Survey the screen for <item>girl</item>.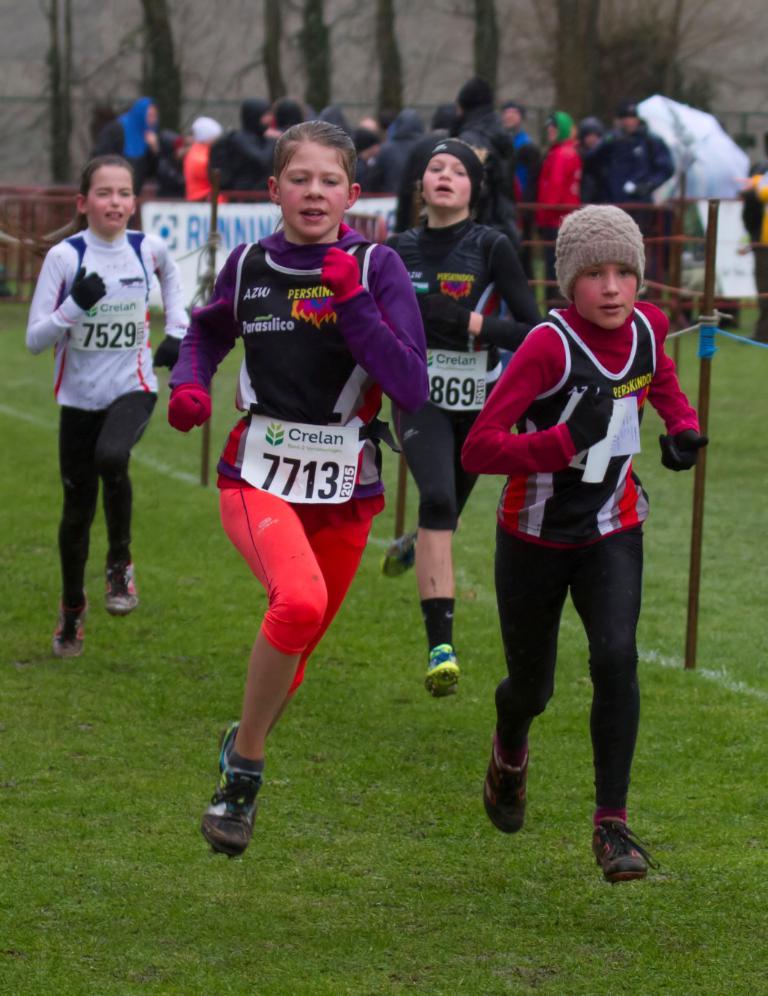
Survey found: crop(170, 118, 437, 857).
